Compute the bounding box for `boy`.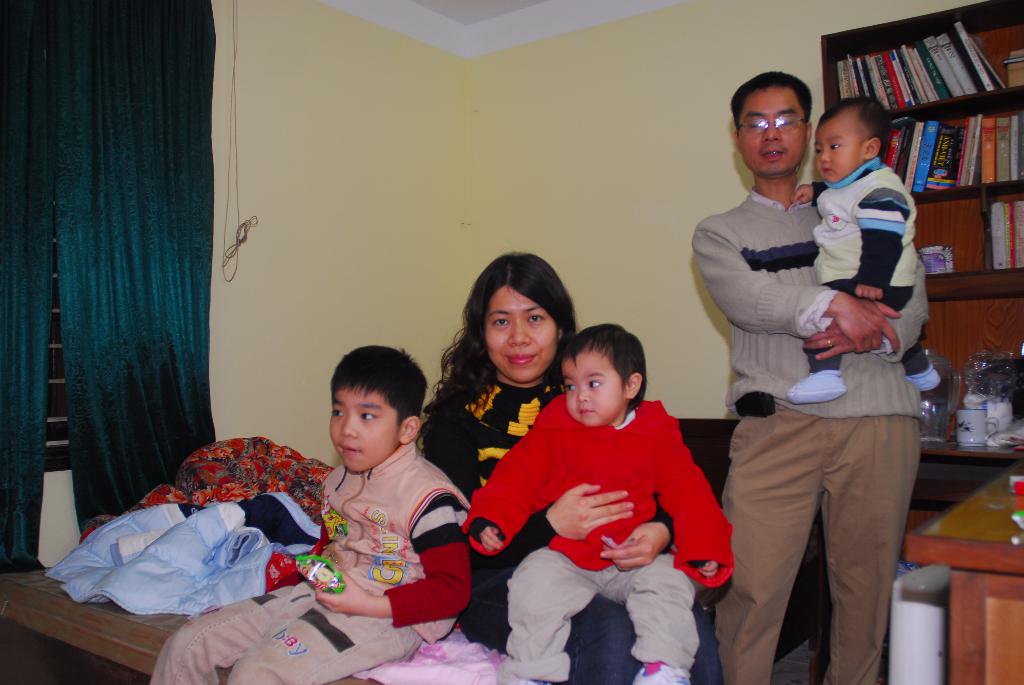
l=467, t=326, r=735, b=684.
